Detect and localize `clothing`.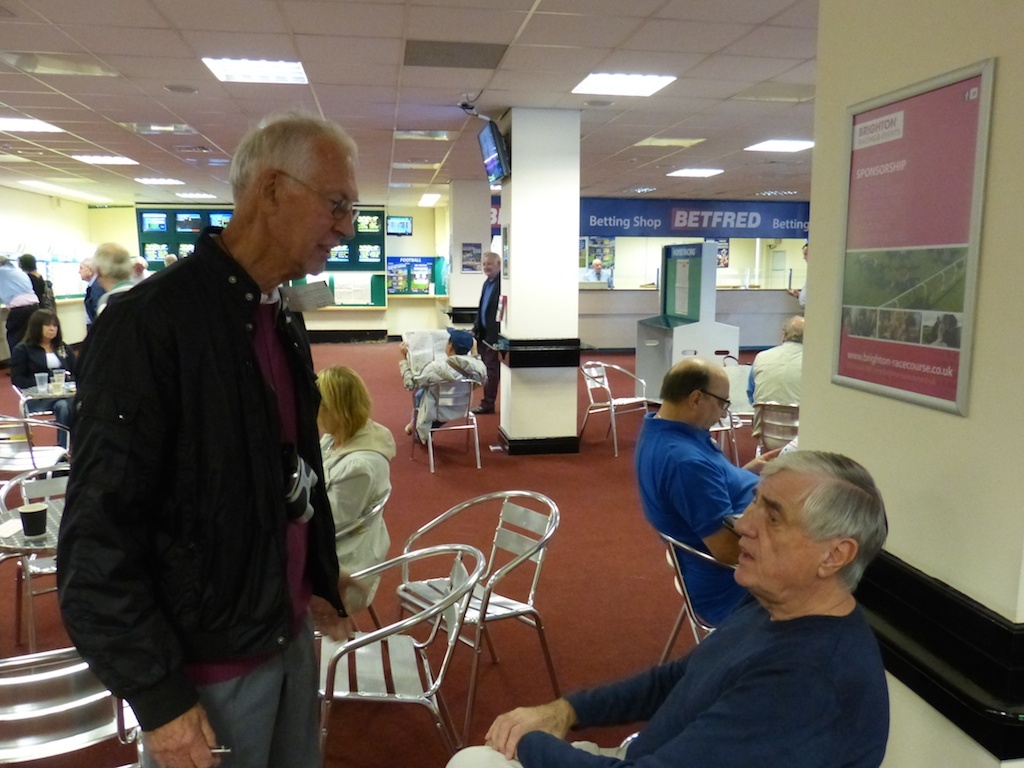
Localized at box=[794, 274, 807, 319].
